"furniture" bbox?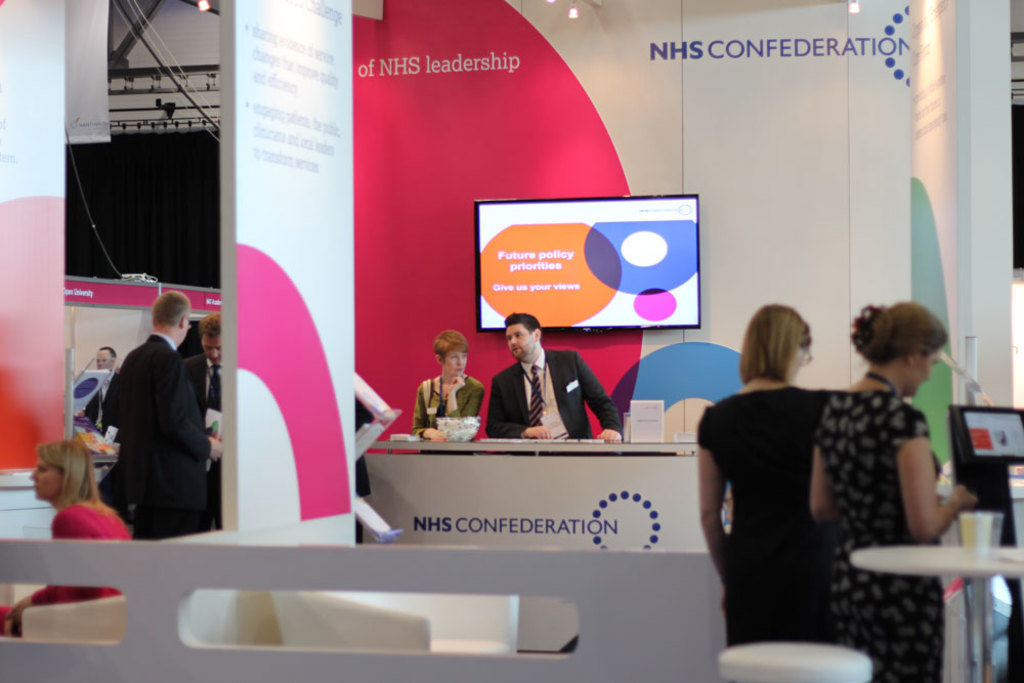
(x1=271, y1=592, x2=522, y2=658)
